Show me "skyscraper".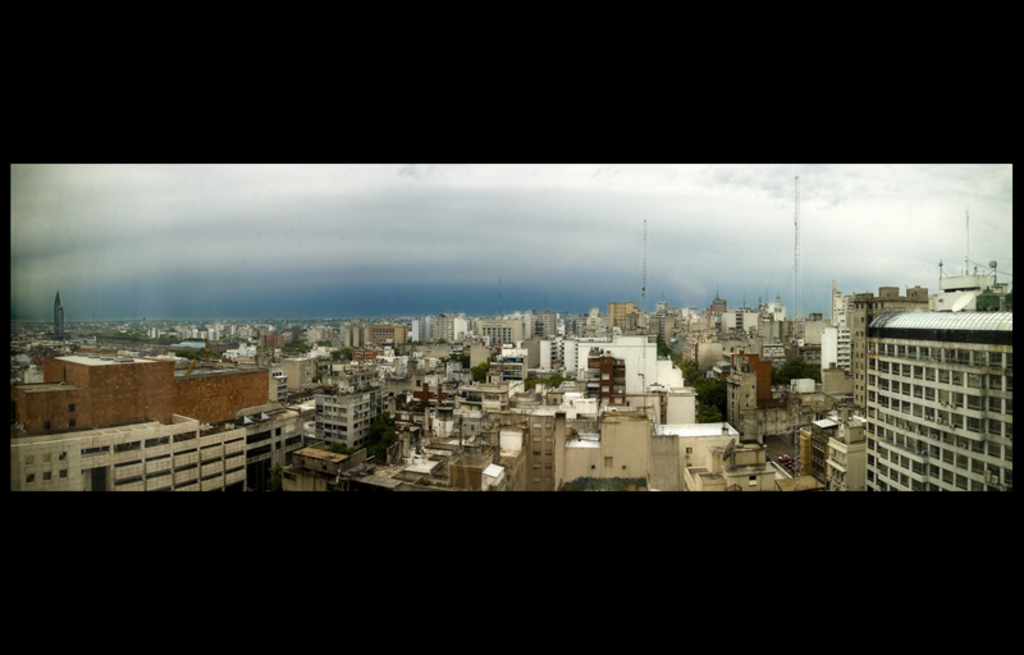
"skyscraper" is here: rect(860, 308, 1023, 495).
